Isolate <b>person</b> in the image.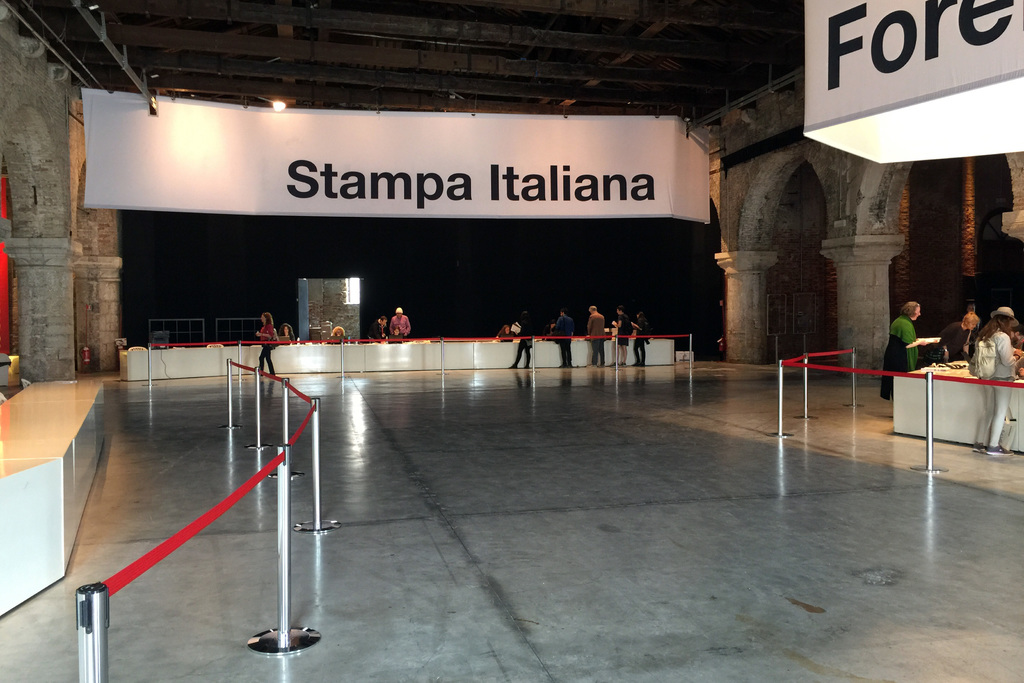
Isolated region: {"left": 966, "top": 309, "right": 1021, "bottom": 456}.
